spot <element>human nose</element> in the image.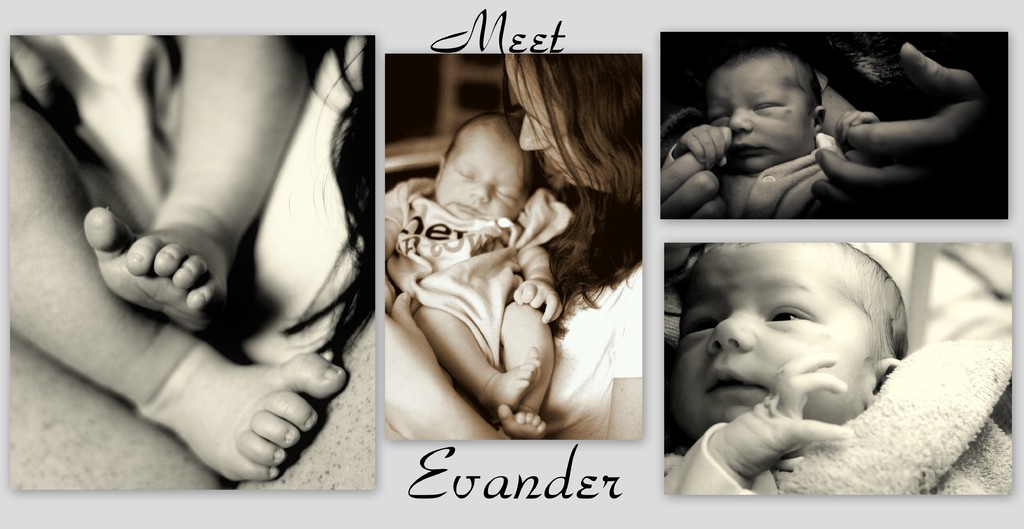
<element>human nose</element> found at bbox=(728, 108, 754, 132).
